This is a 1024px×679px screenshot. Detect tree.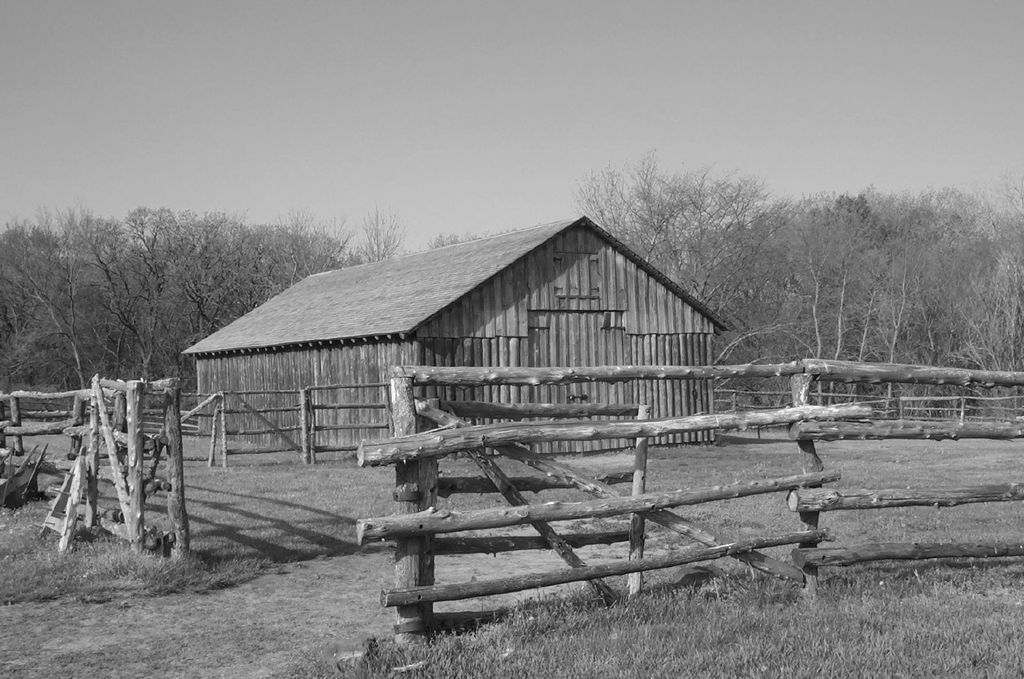
575:146:764:306.
